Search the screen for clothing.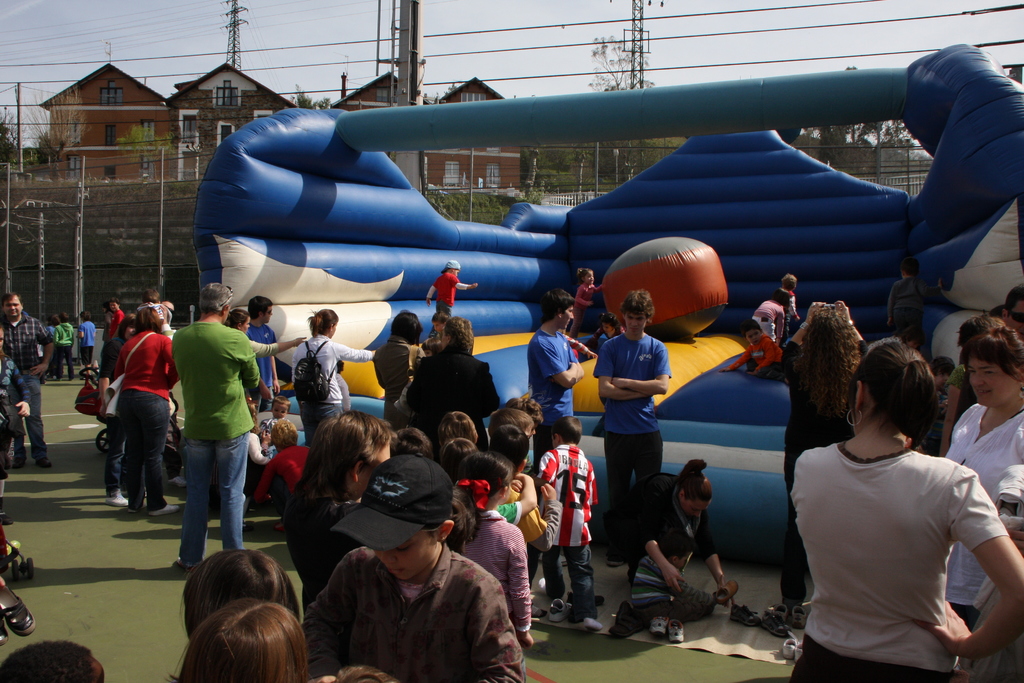
Found at x1=257 y1=318 x2=281 y2=404.
